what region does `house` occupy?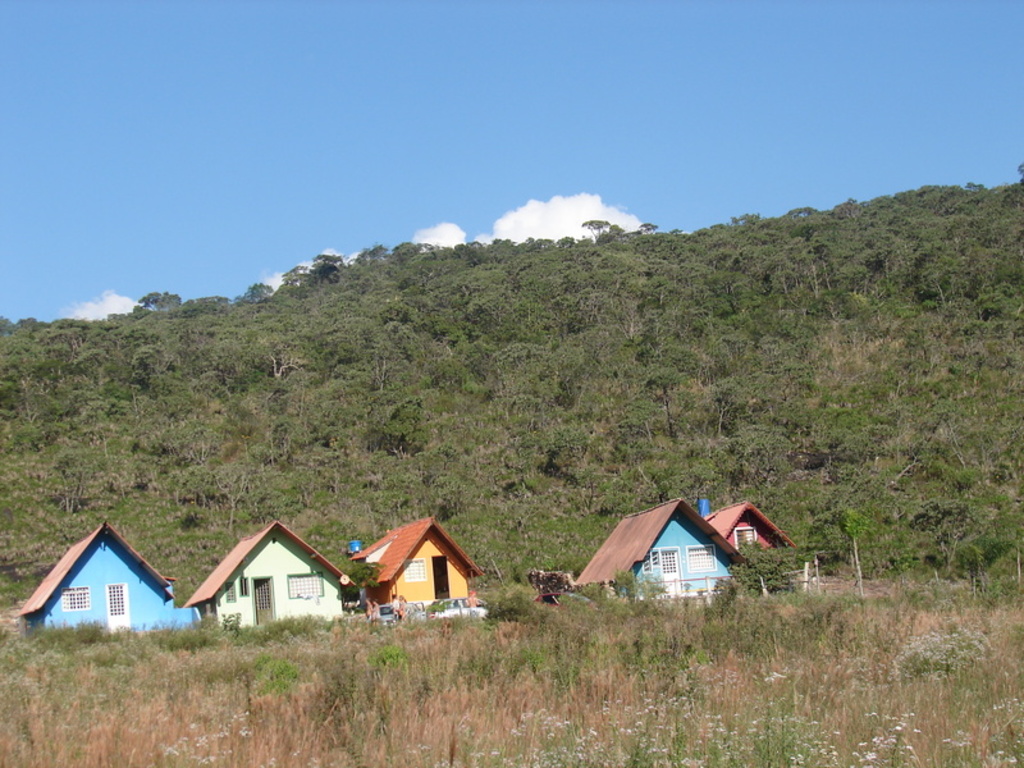
(342,498,479,611).
